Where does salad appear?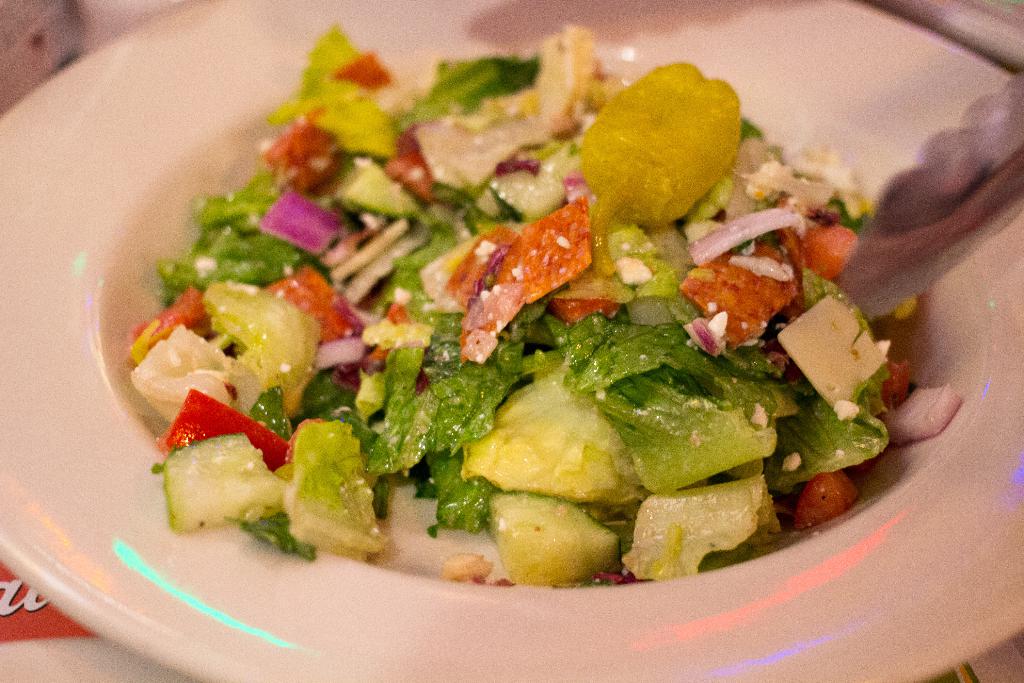
Appears at Rect(122, 21, 965, 592).
